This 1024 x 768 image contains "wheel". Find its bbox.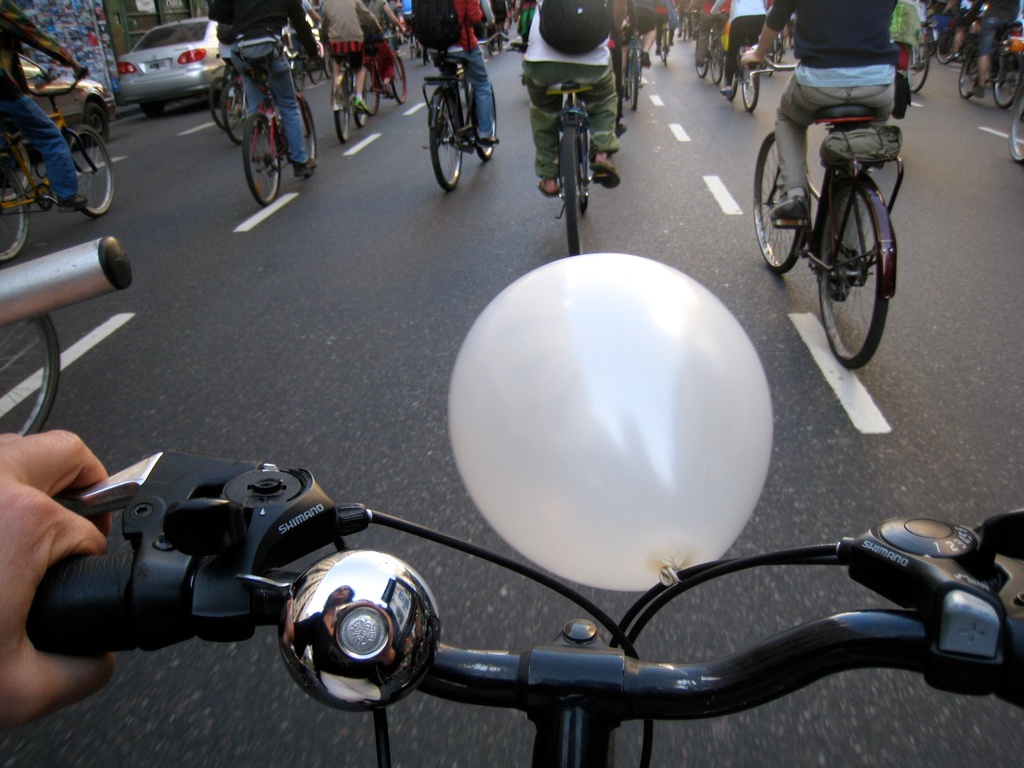
426/84/467/192.
